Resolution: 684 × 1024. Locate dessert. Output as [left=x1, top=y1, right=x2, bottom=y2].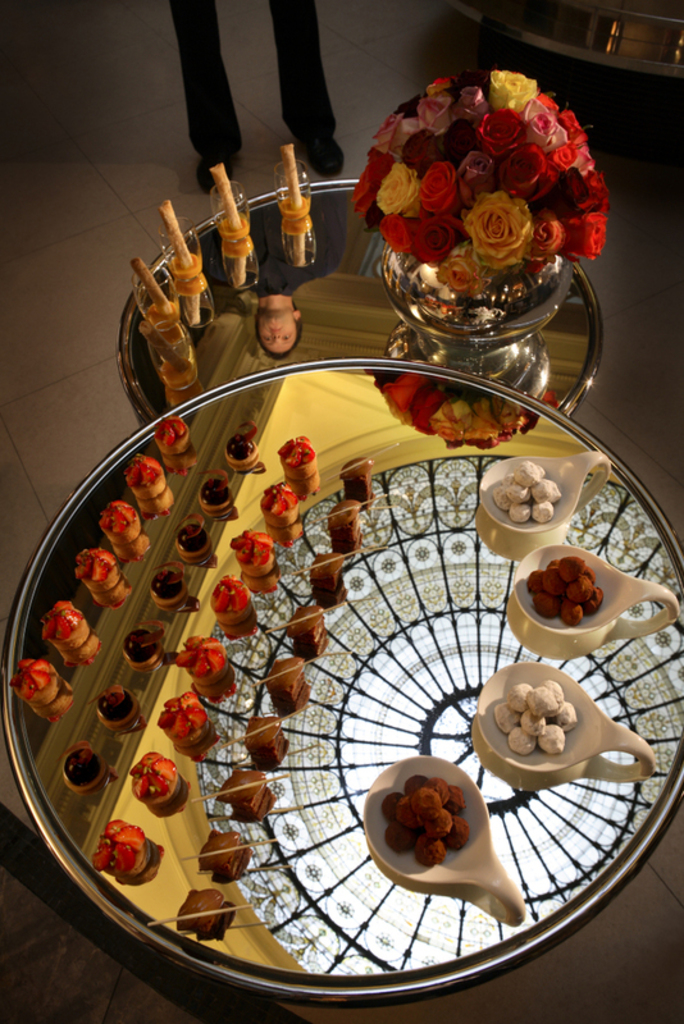
[left=124, top=454, right=168, bottom=508].
